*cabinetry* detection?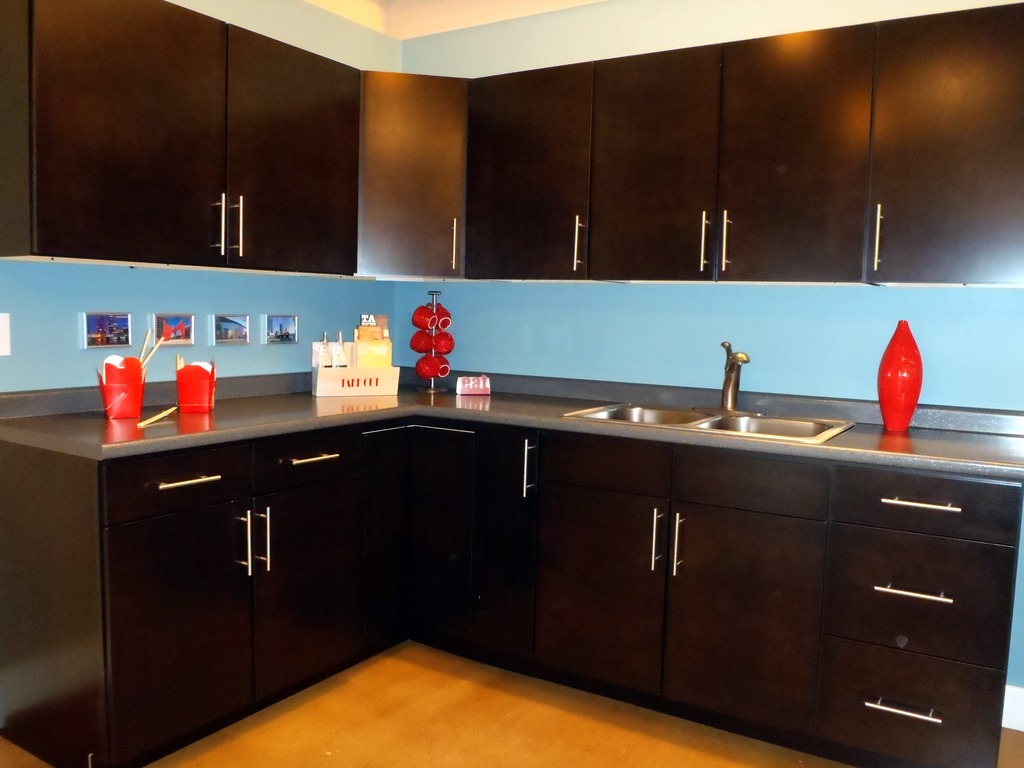
[1, 380, 1023, 766]
